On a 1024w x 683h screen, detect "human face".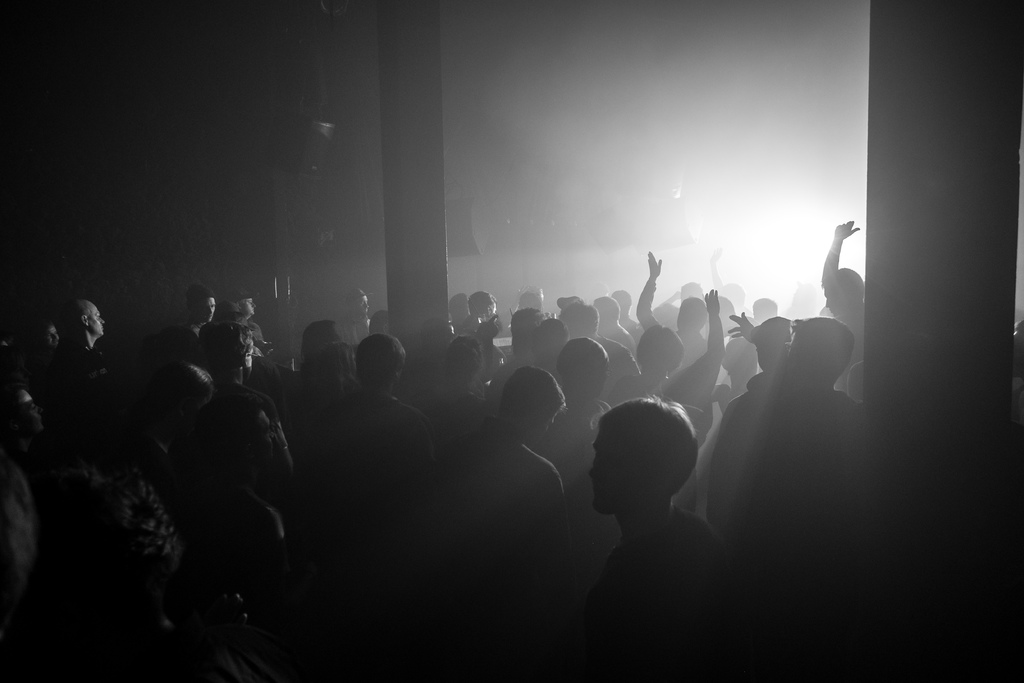
(354,294,370,317).
